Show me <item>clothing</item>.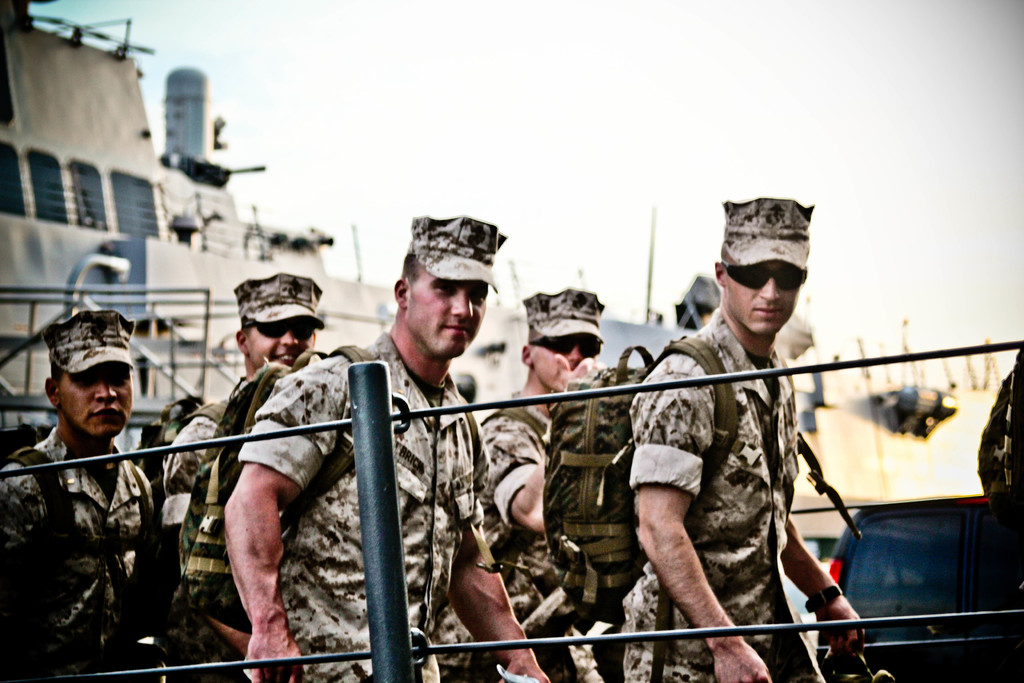
<item>clothing</item> is here: select_region(436, 390, 573, 682).
